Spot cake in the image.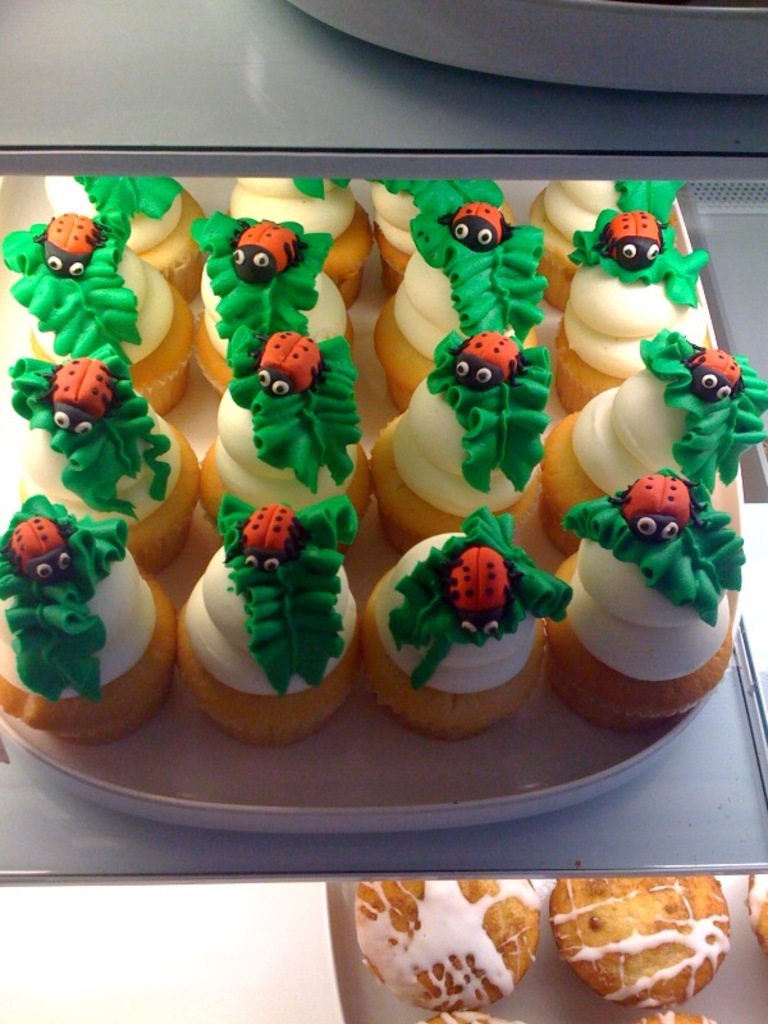
cake found at box(0, 198, 200, 408).
